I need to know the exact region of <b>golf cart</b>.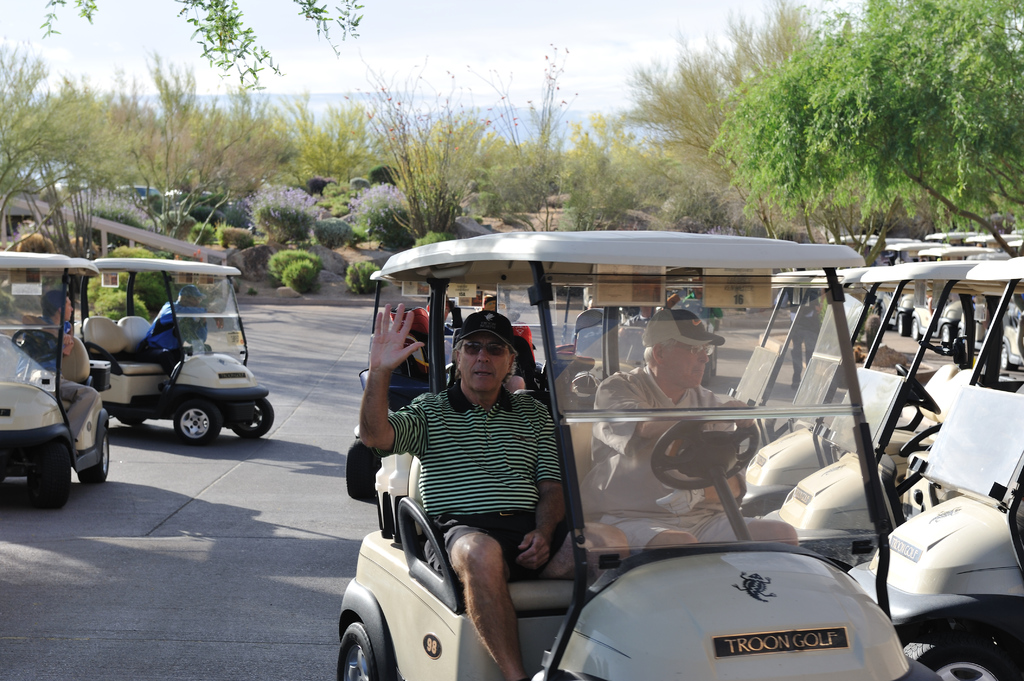
Region: x1=0 y1=251 x2=108 y2=507.
